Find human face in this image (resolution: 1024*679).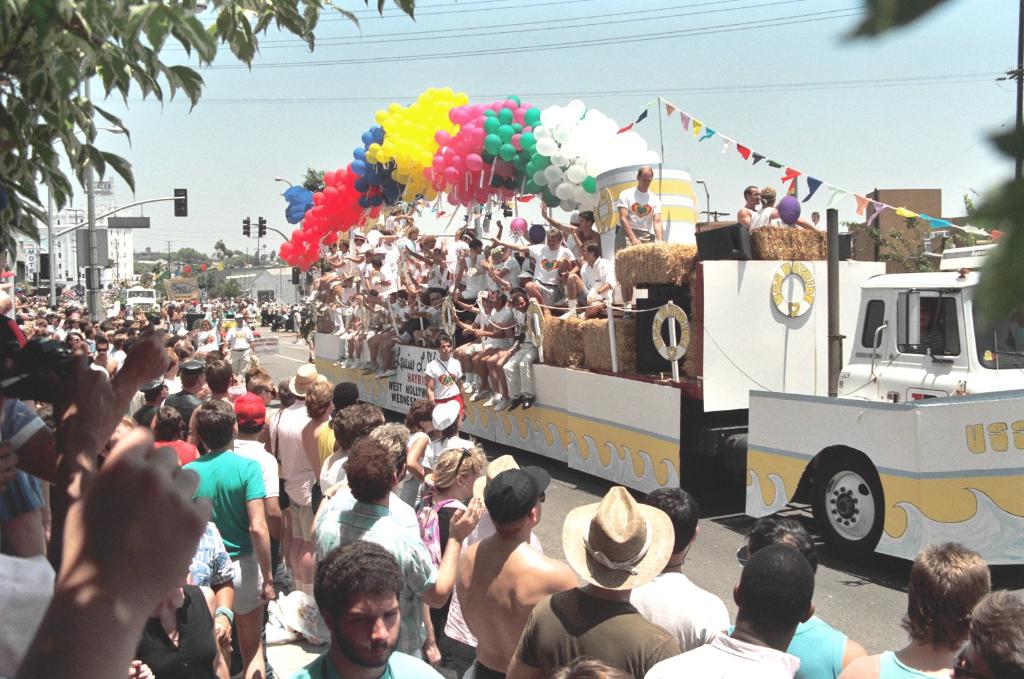
x1=548 y1=236 x2=558 y2=251.
